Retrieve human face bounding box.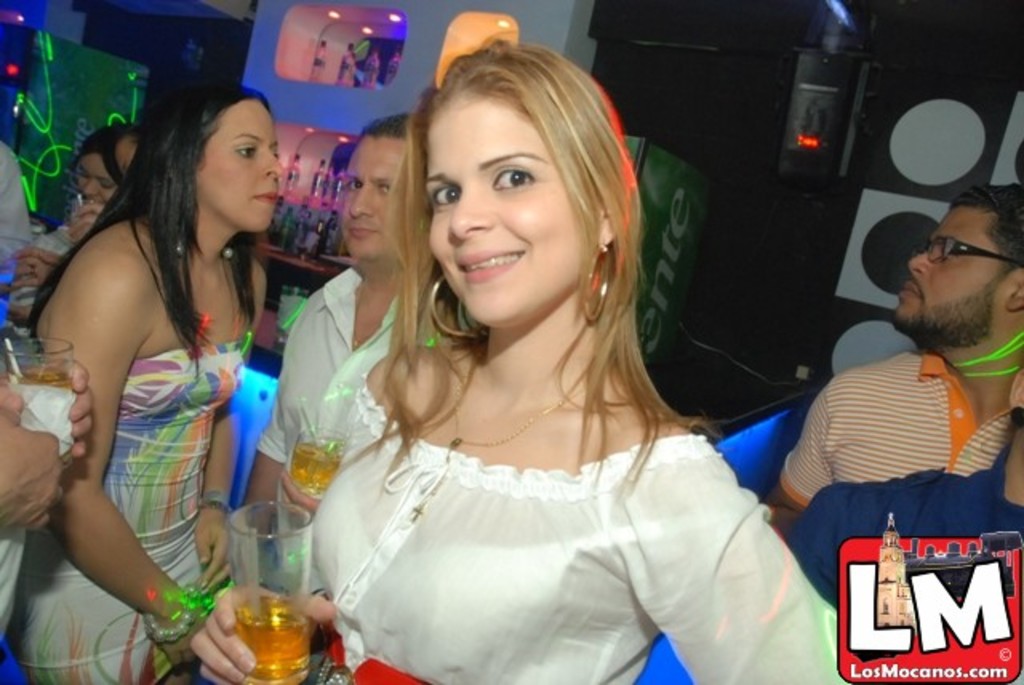
Bounding box: 339/136/408/261.
